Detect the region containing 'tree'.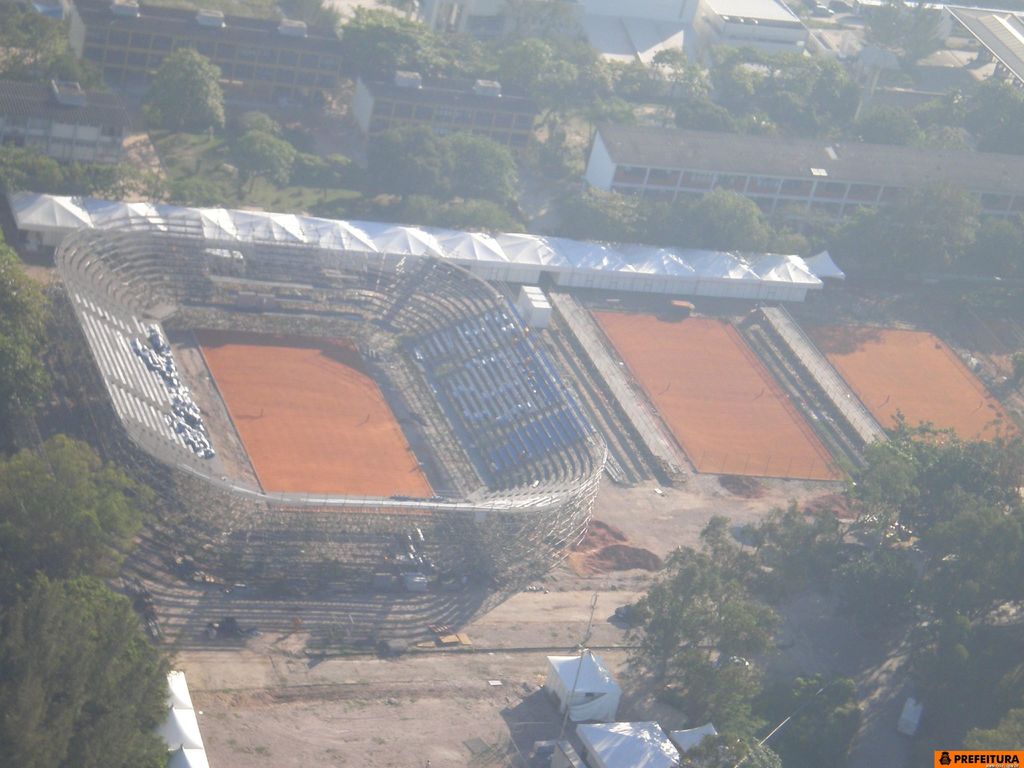
x1=0 y1=428 x2=158 y2=570.
